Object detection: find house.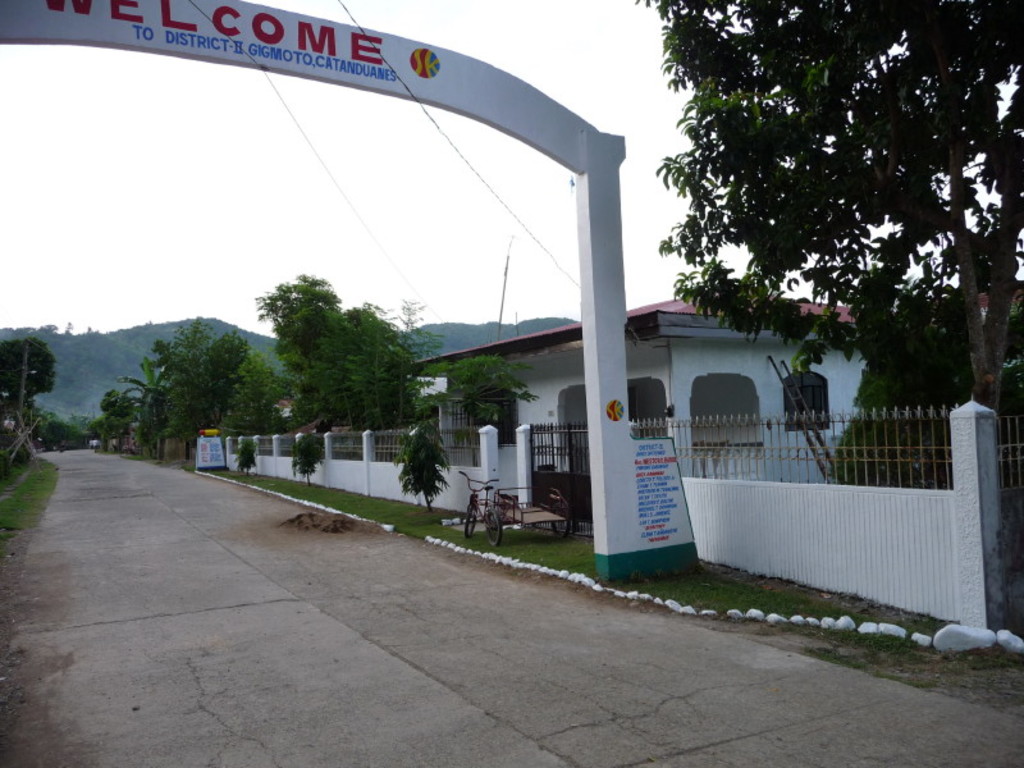
(left=959, top=282, right=1023, bottom=321).
